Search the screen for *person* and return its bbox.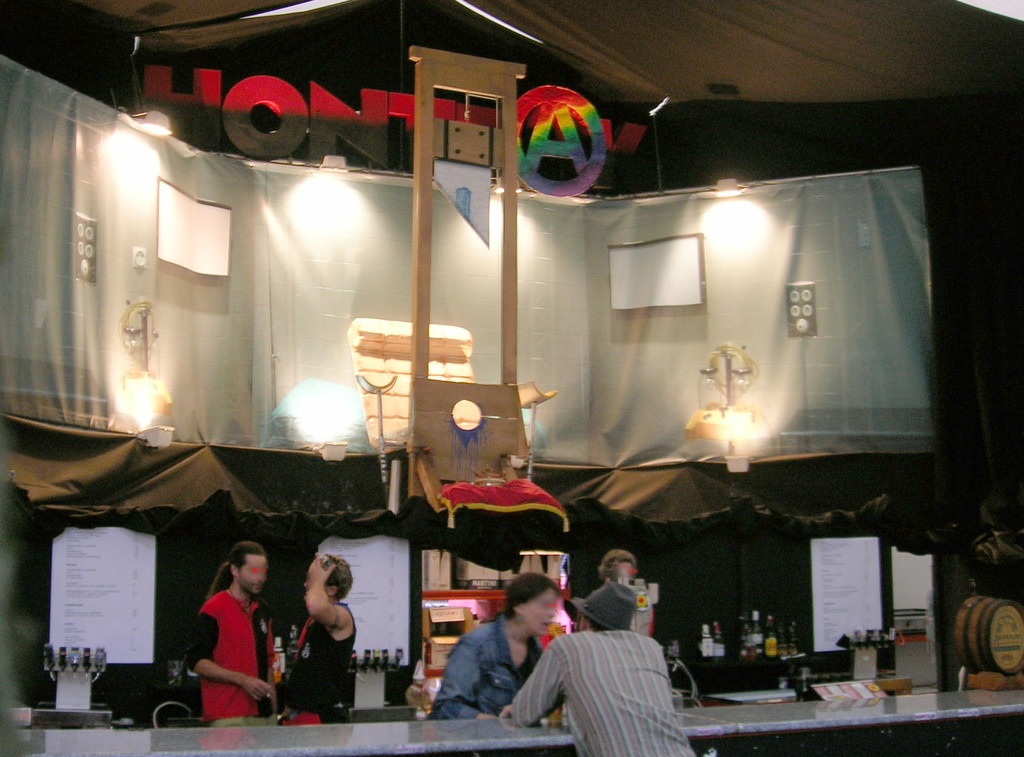
Found: box=[579, 546, 650, 639].
